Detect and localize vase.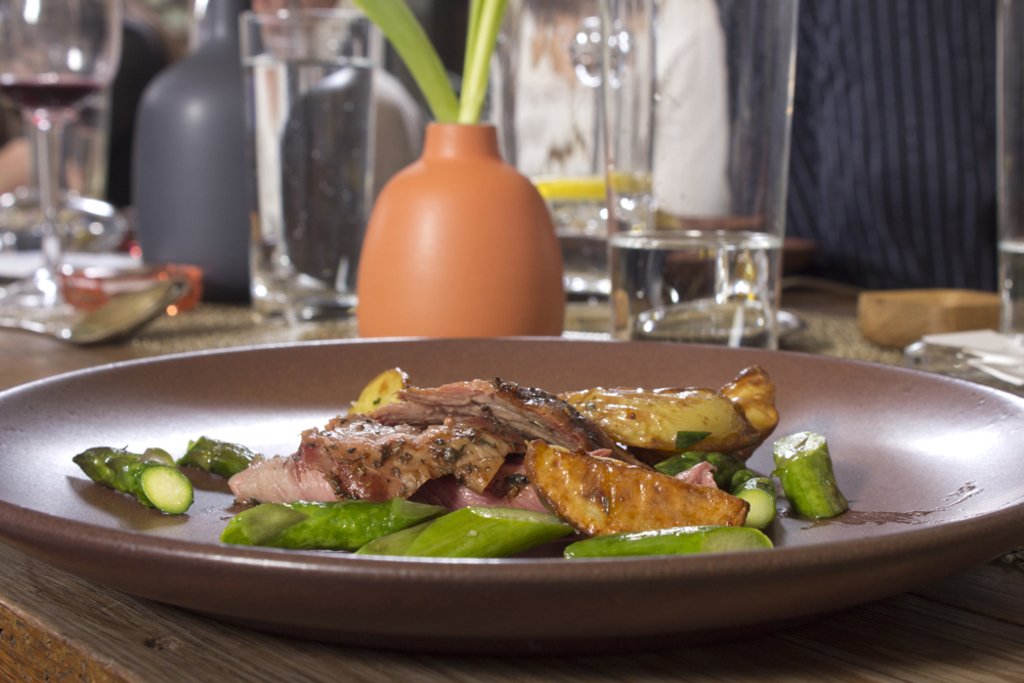
Localized at 356,118,569,340.
